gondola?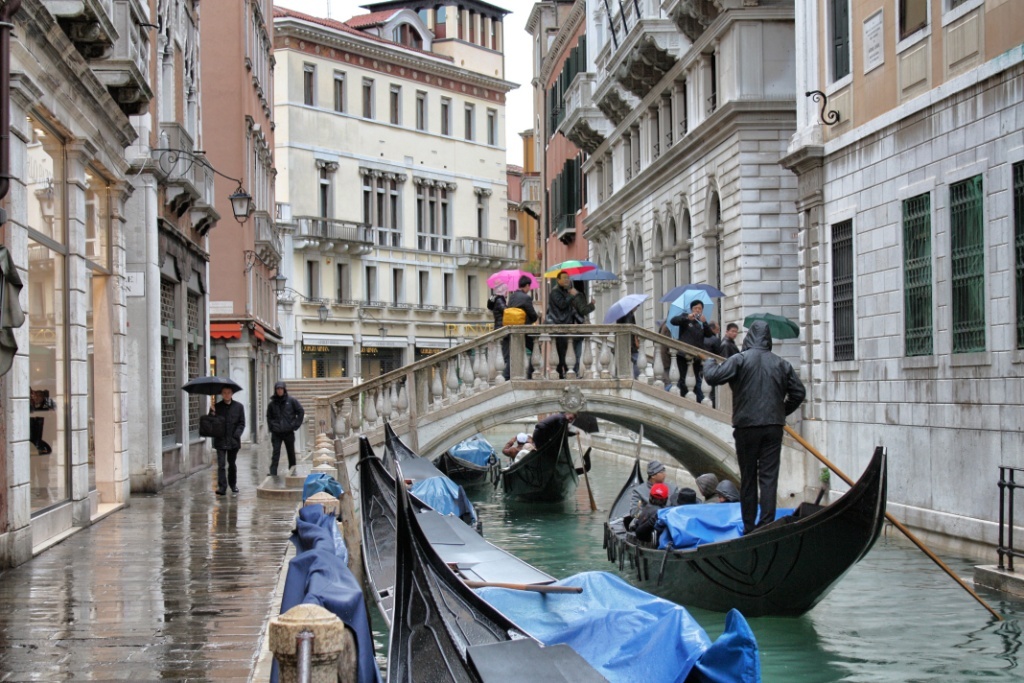
<bbox>376, 405, 485, 546</bbox>
